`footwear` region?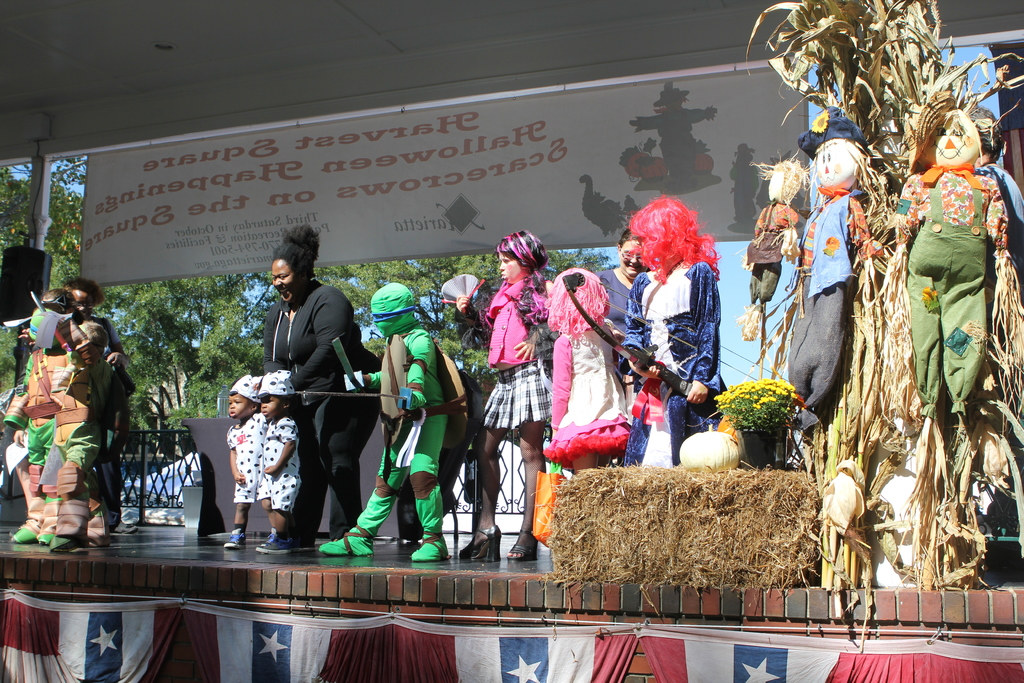
{"x1": 12, "y1": 501, "x2": 44, "y2": 546}
